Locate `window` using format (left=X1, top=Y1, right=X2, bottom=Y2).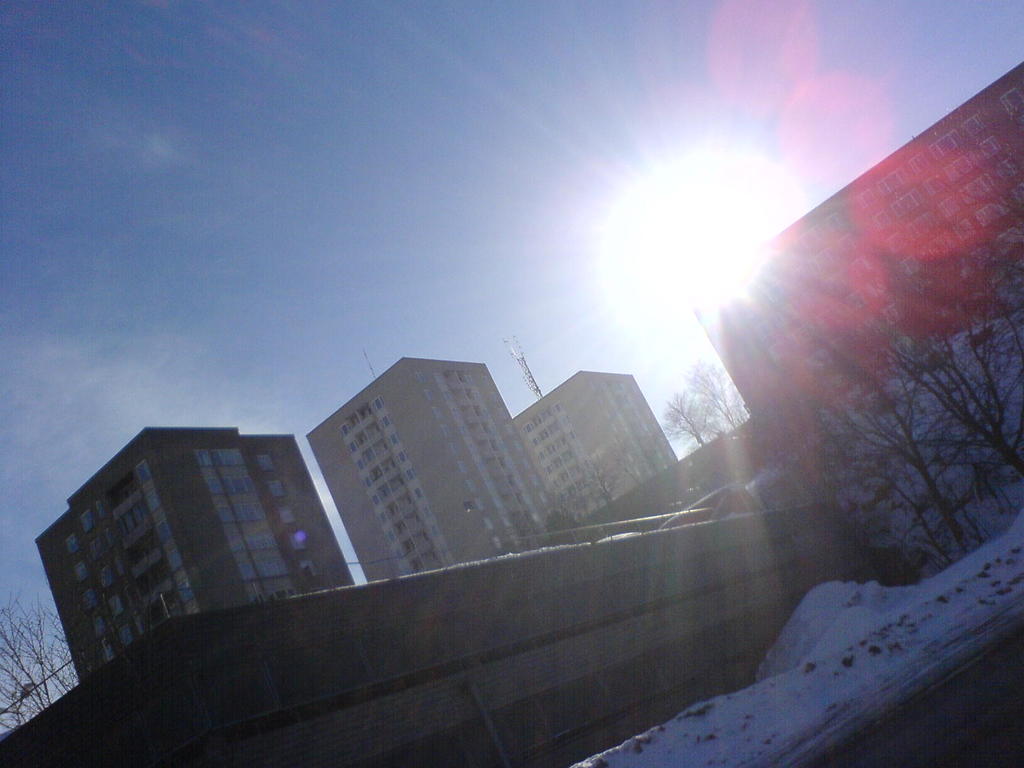
(left=116, top=559, right=125, bottom=576).
